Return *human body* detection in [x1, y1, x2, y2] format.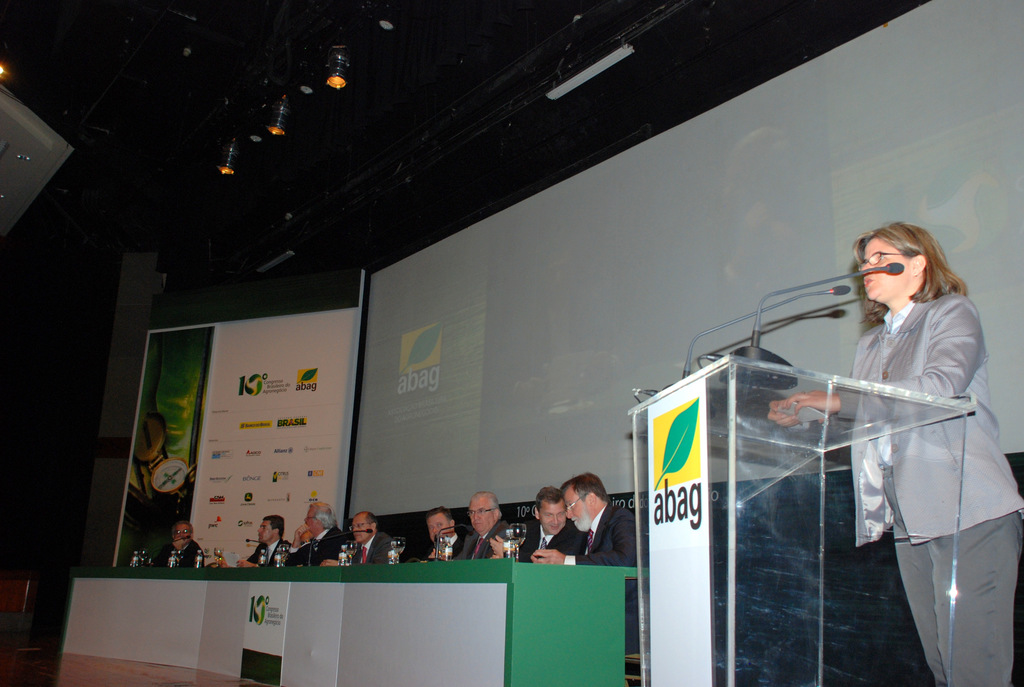
[452, 519, 524, 558].
